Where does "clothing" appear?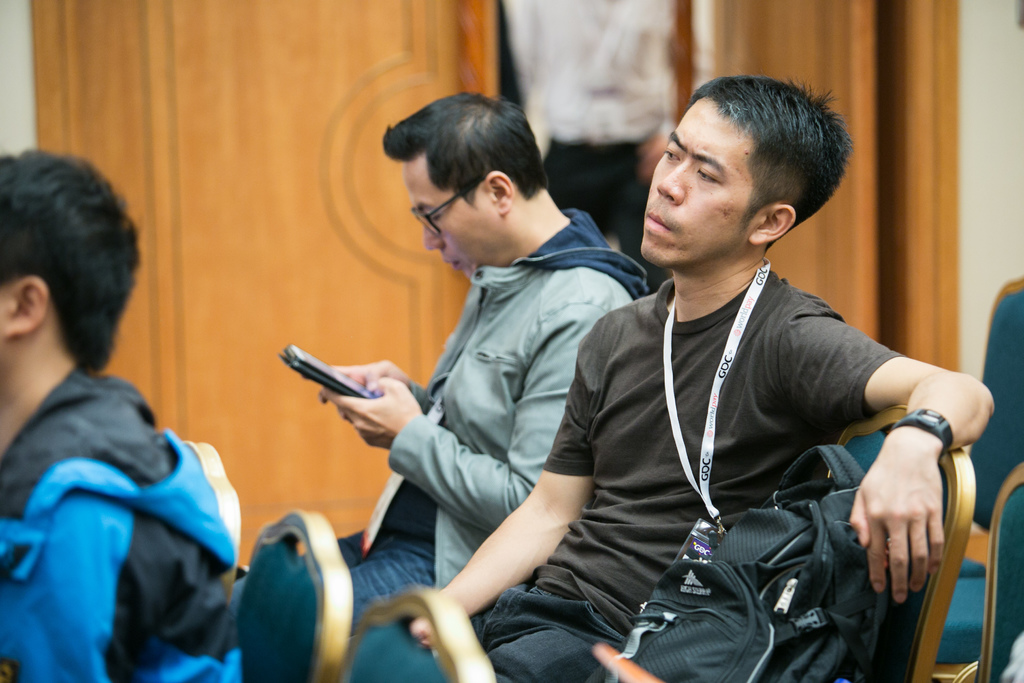
Appears at [x1=4, y1=286, x2=238, y2=682].
